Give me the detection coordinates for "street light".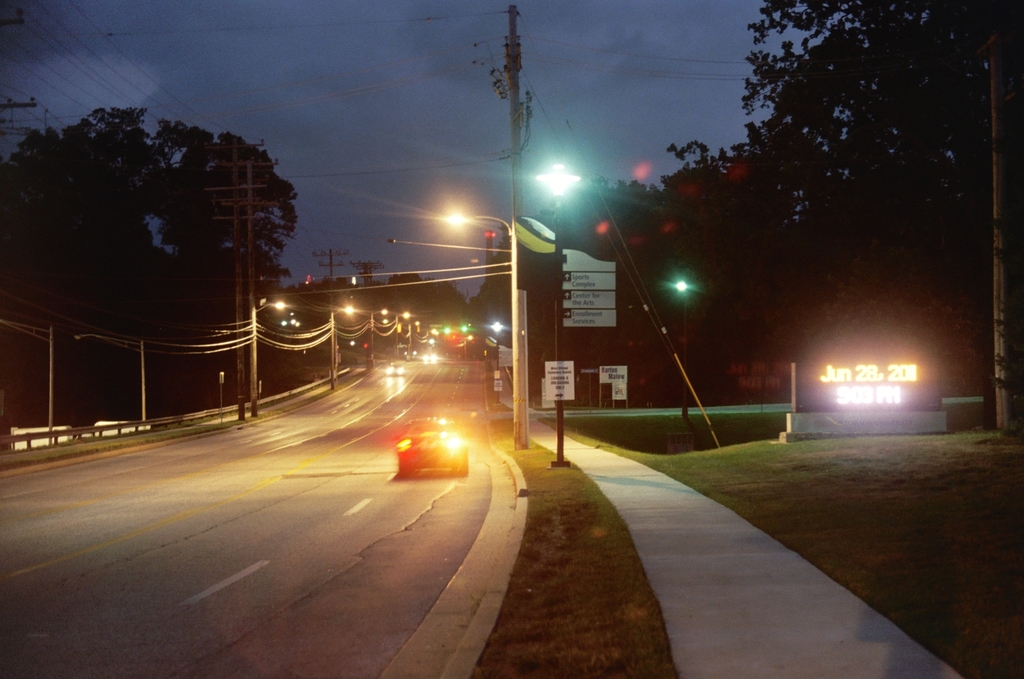
select_region(244, 162, 287, 415).
